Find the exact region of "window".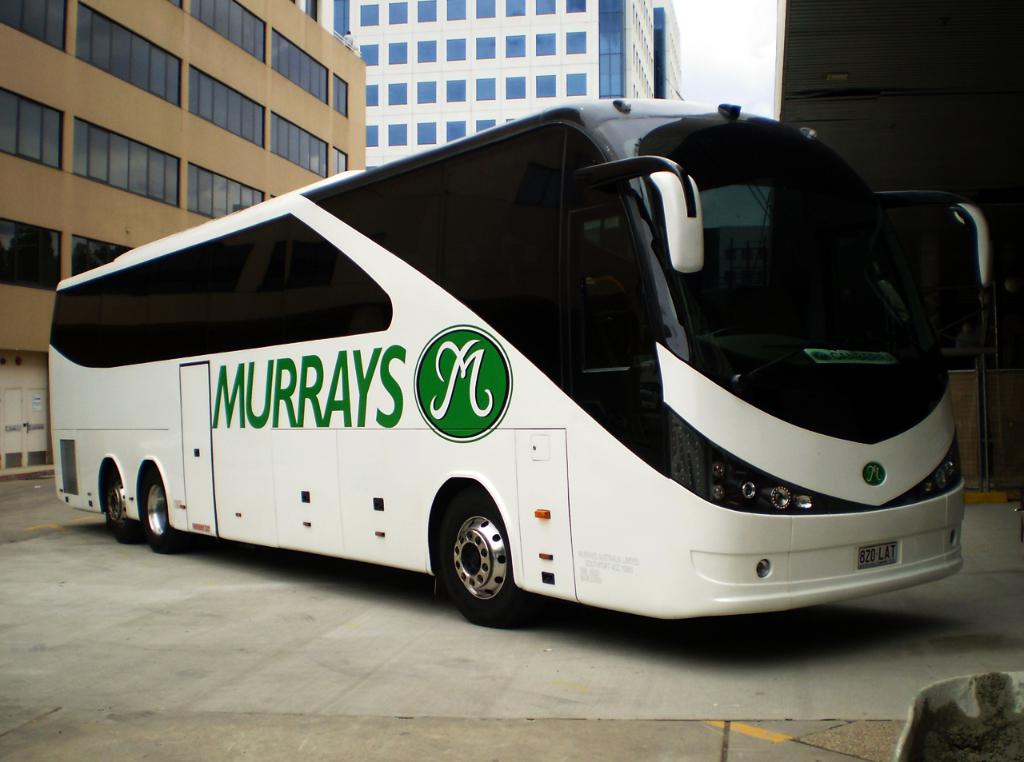
Exact region: (0, 218, 62, 285).
